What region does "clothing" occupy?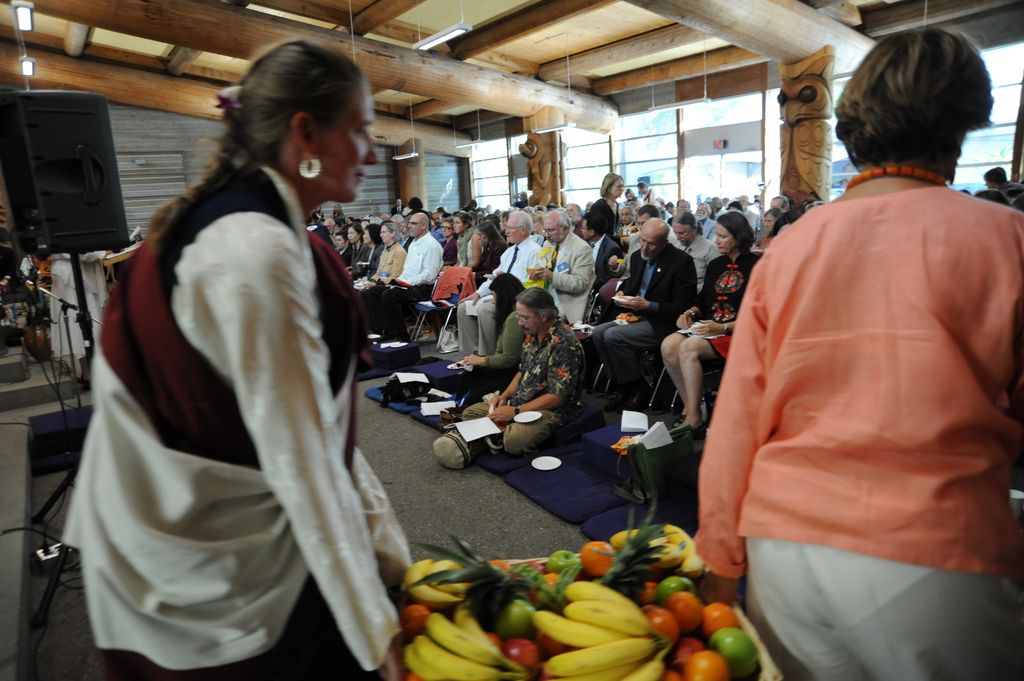
detection(456, 227, 484, 268).
